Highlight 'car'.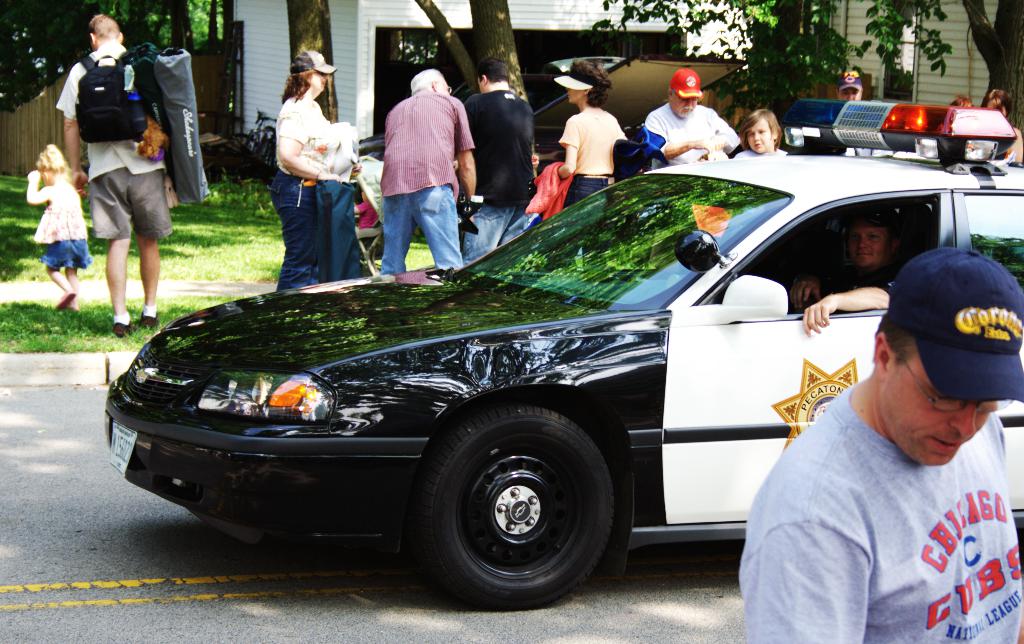
Highlighted region: left=548, top=53, right=626, bottom=74.
